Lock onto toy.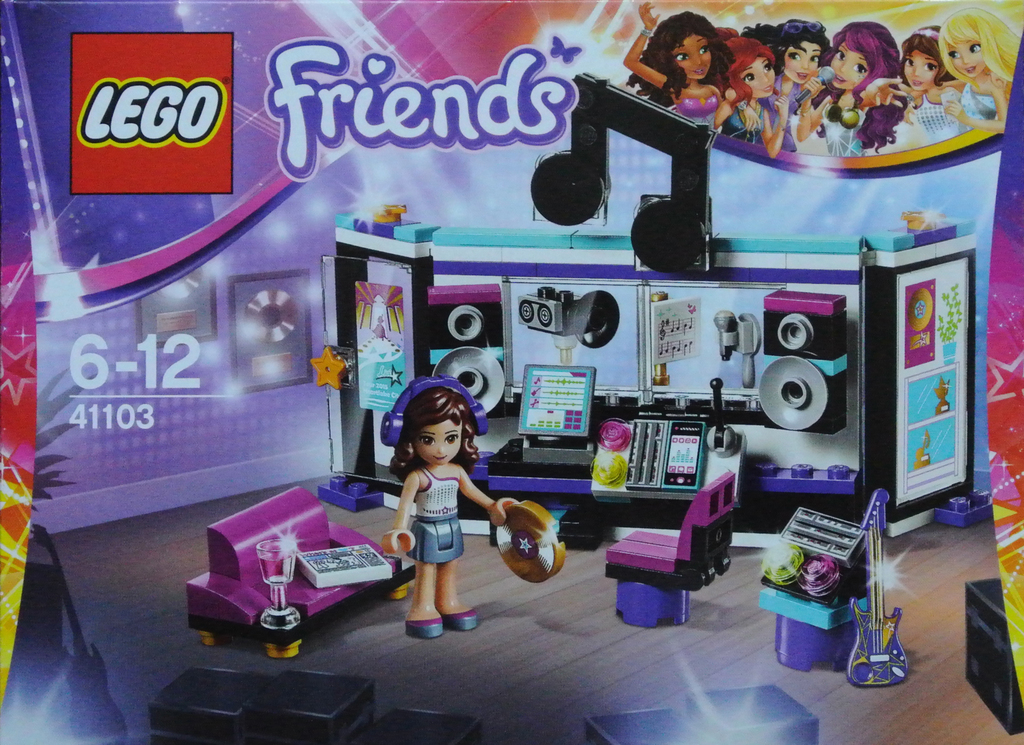
Locked: bbox=[965, 577, 1021, 733].
